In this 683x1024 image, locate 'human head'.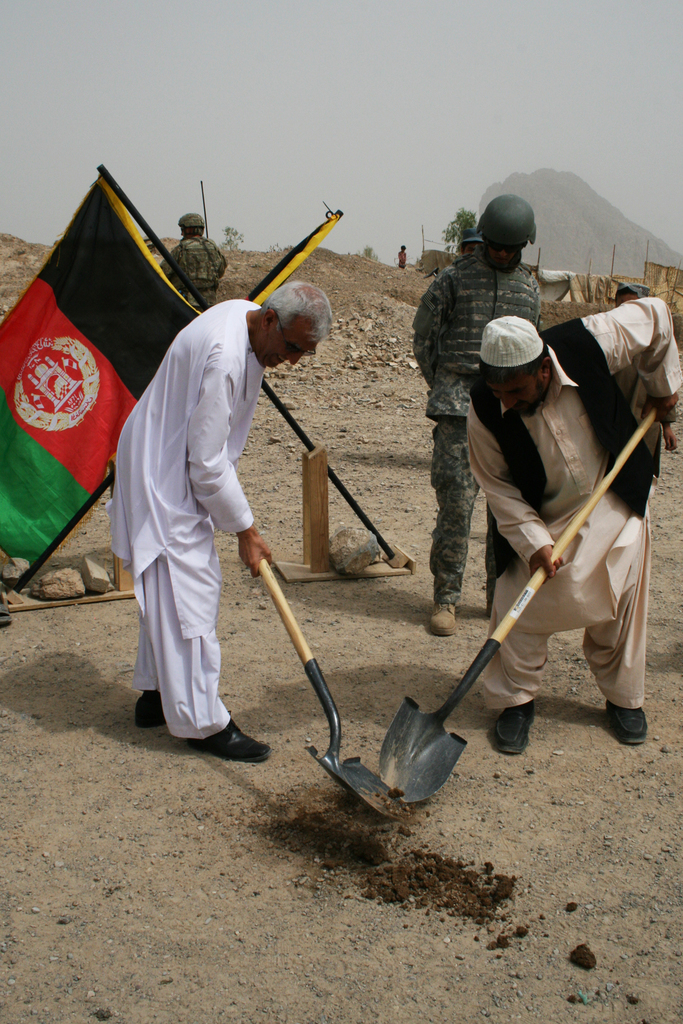
Bounding box: locate(475, 316, 548, 419).
